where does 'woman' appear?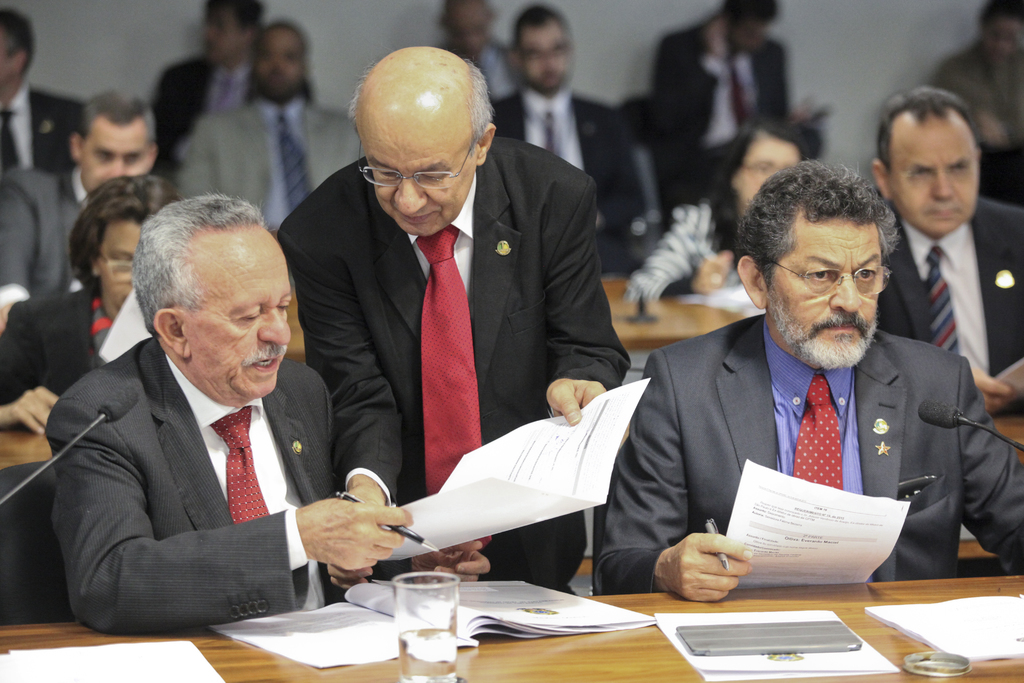
Appears at (x1=627, y1=122, x2=808, y2=302).
